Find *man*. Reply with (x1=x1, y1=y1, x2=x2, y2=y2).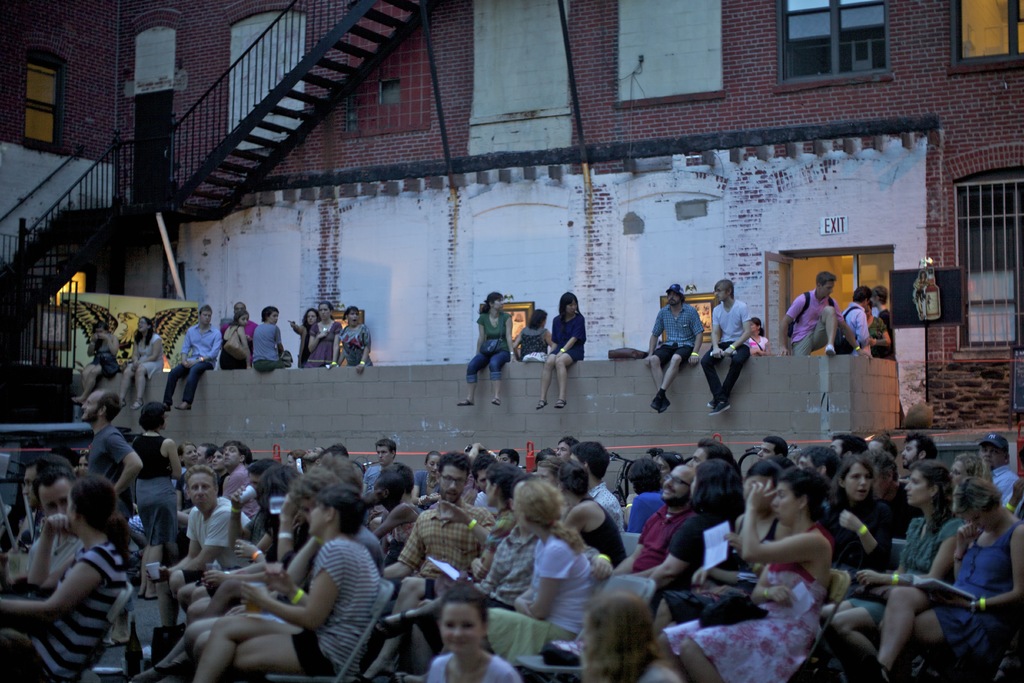
(x1=973, y1=434, x2=1019, y2=502).
